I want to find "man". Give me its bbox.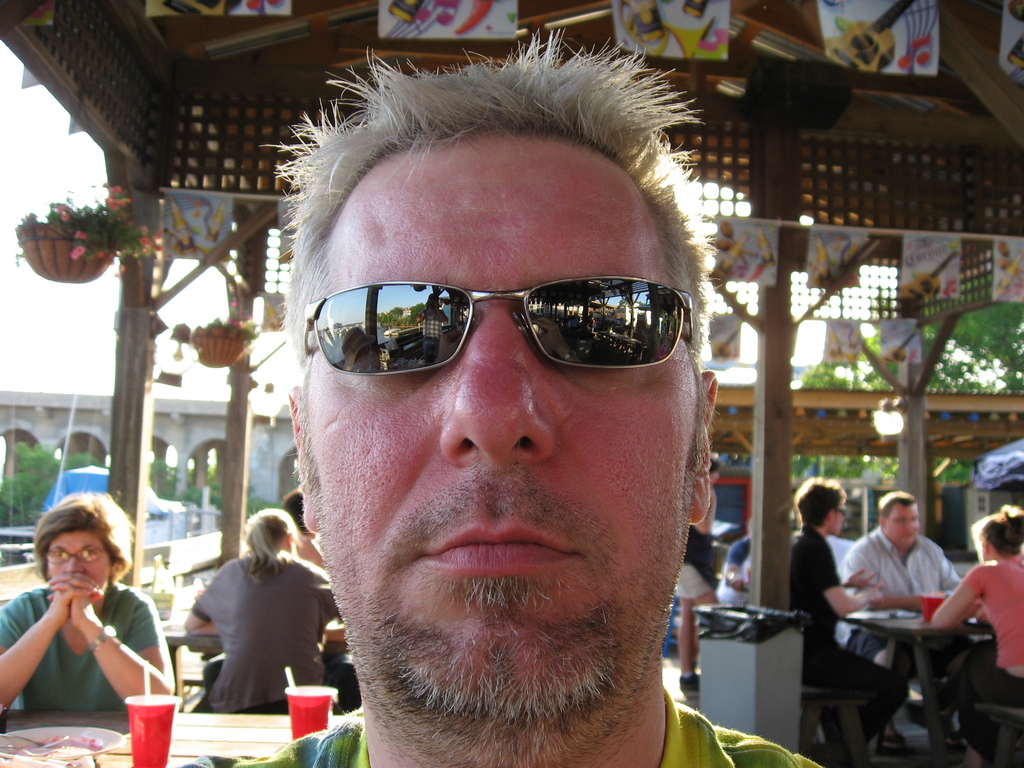
detection(851, 495, 964, 754).
